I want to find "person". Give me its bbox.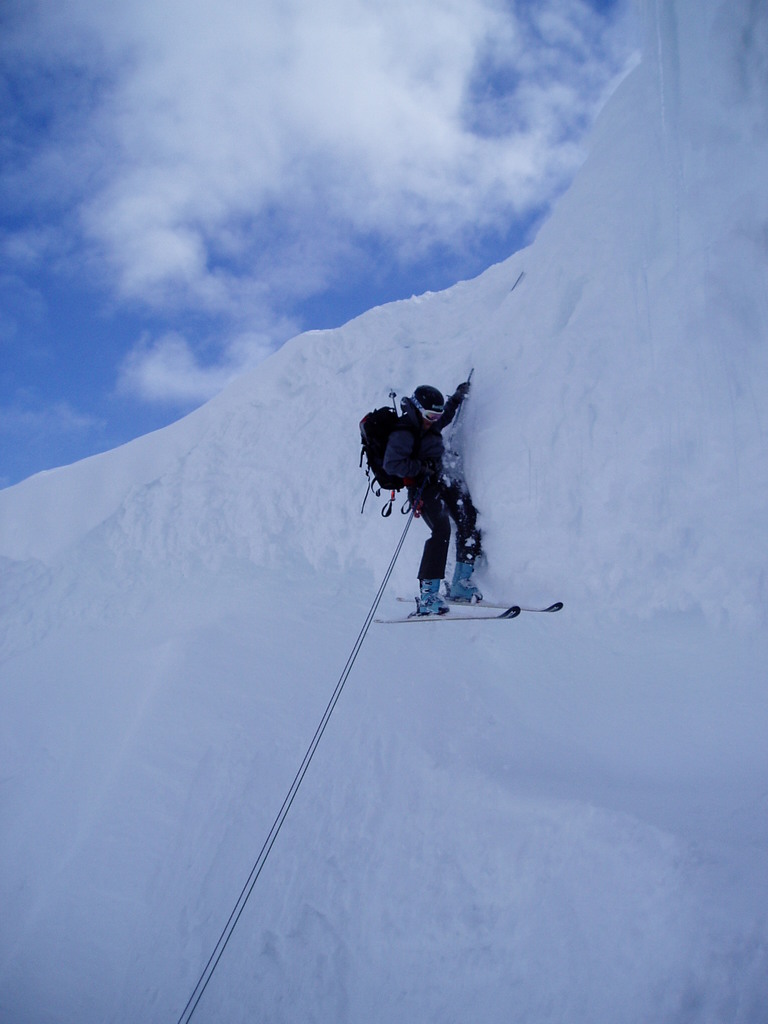
select_region(358, 357, 488, 615).
